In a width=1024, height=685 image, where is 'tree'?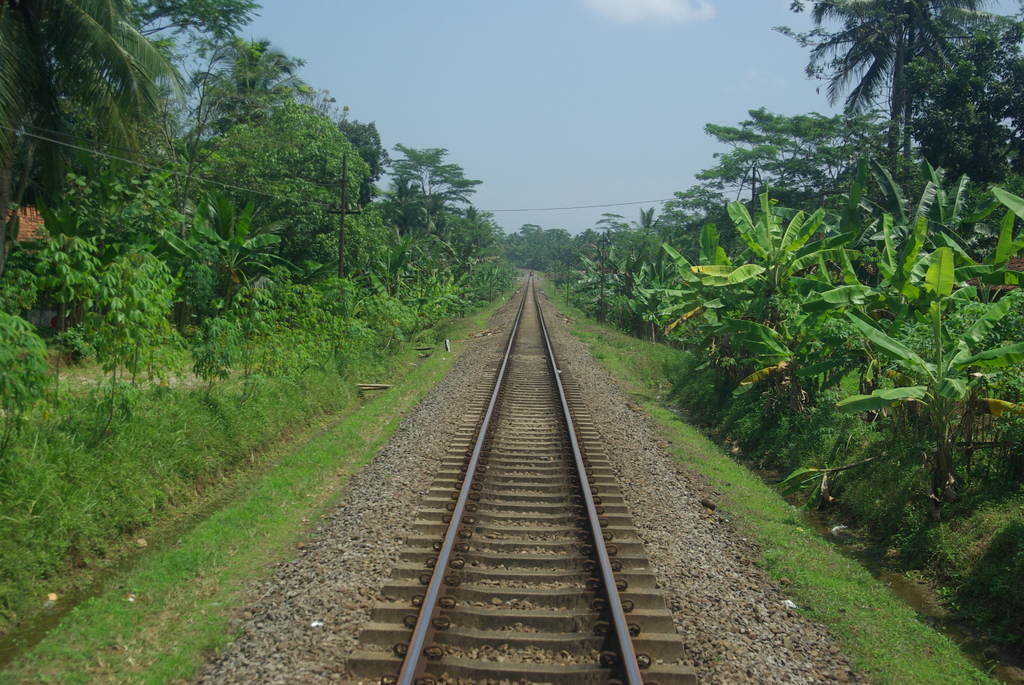
detection(532, 232, 550, 268).
